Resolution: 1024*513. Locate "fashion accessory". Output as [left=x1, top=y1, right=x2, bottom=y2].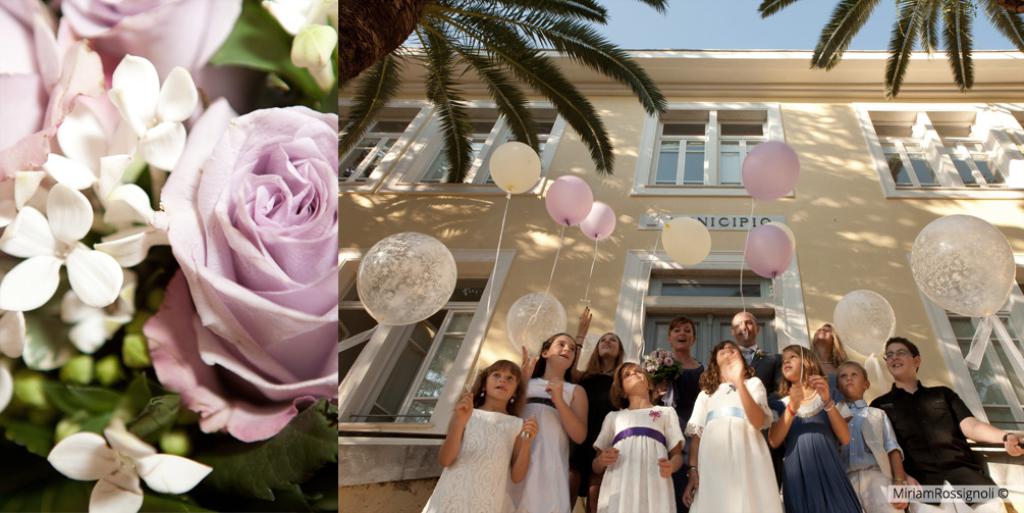
[left=823, top=356, right=834, bottom=371].
